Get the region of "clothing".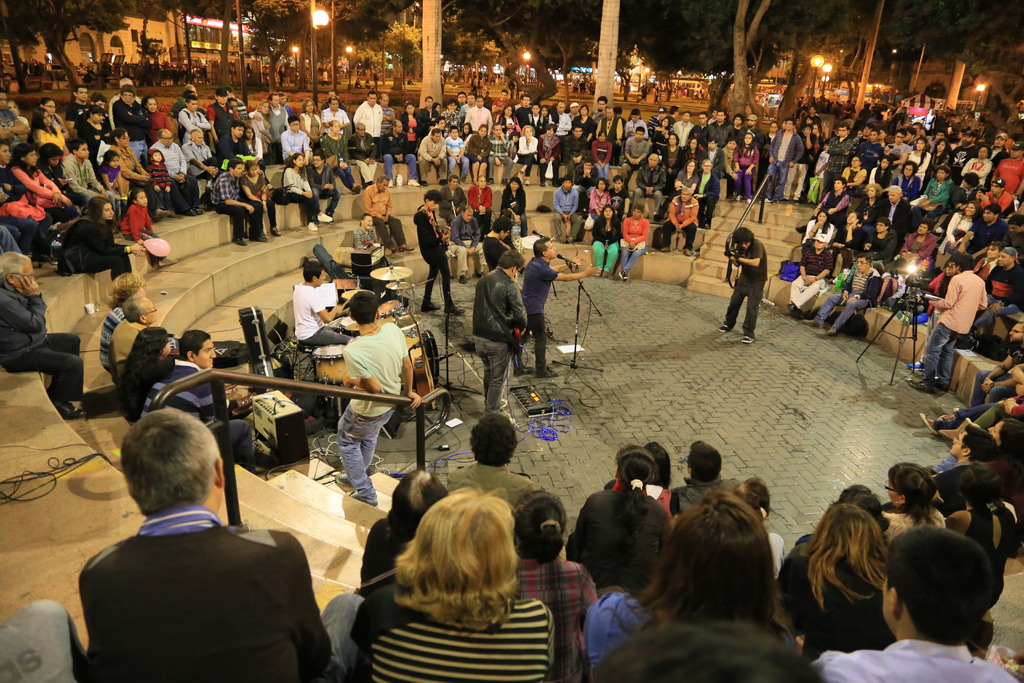
BBox(291, 277, 351, 343).
